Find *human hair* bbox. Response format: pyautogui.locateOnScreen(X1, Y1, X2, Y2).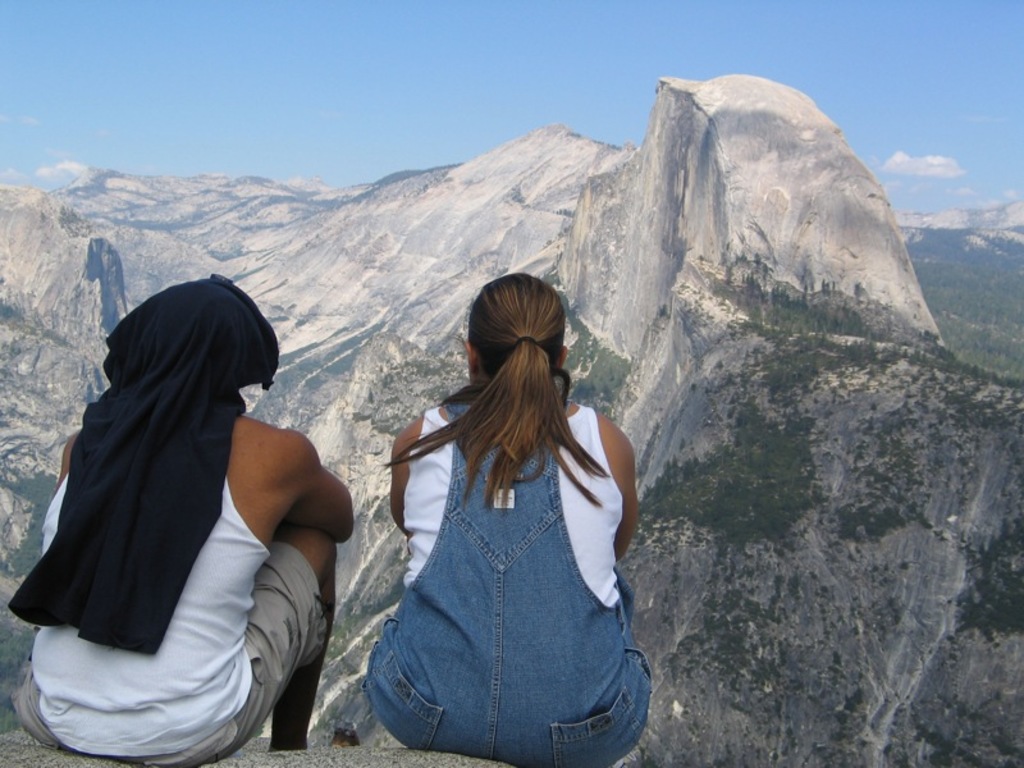
pyautogui.locateOnScreen(381, 269, 609, 509).
